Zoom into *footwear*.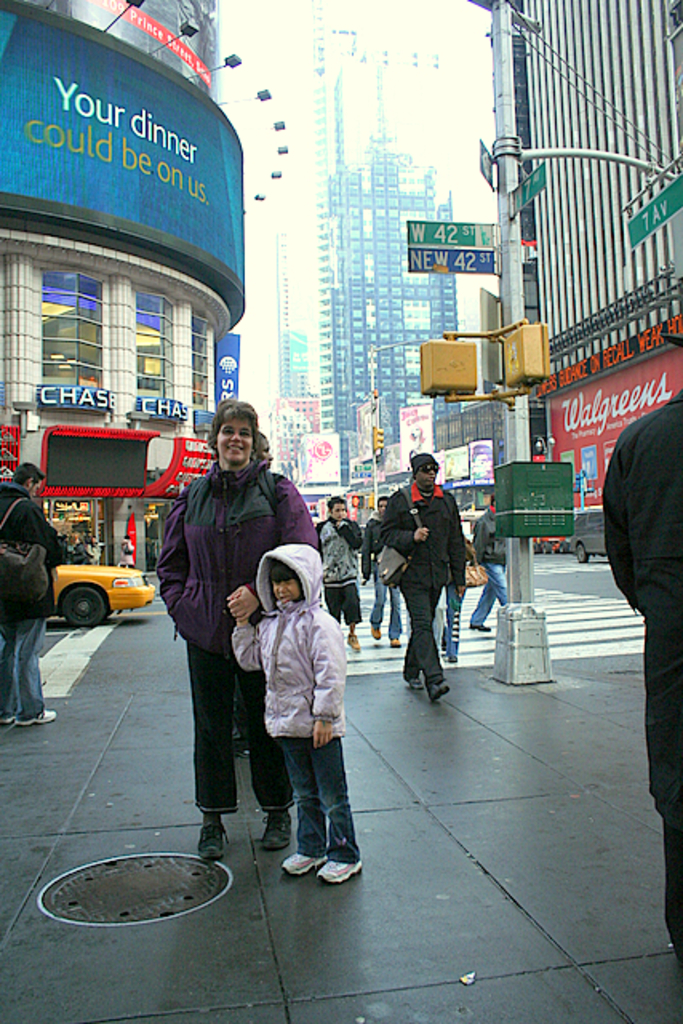
Zoom target: 403,670,419,693.
